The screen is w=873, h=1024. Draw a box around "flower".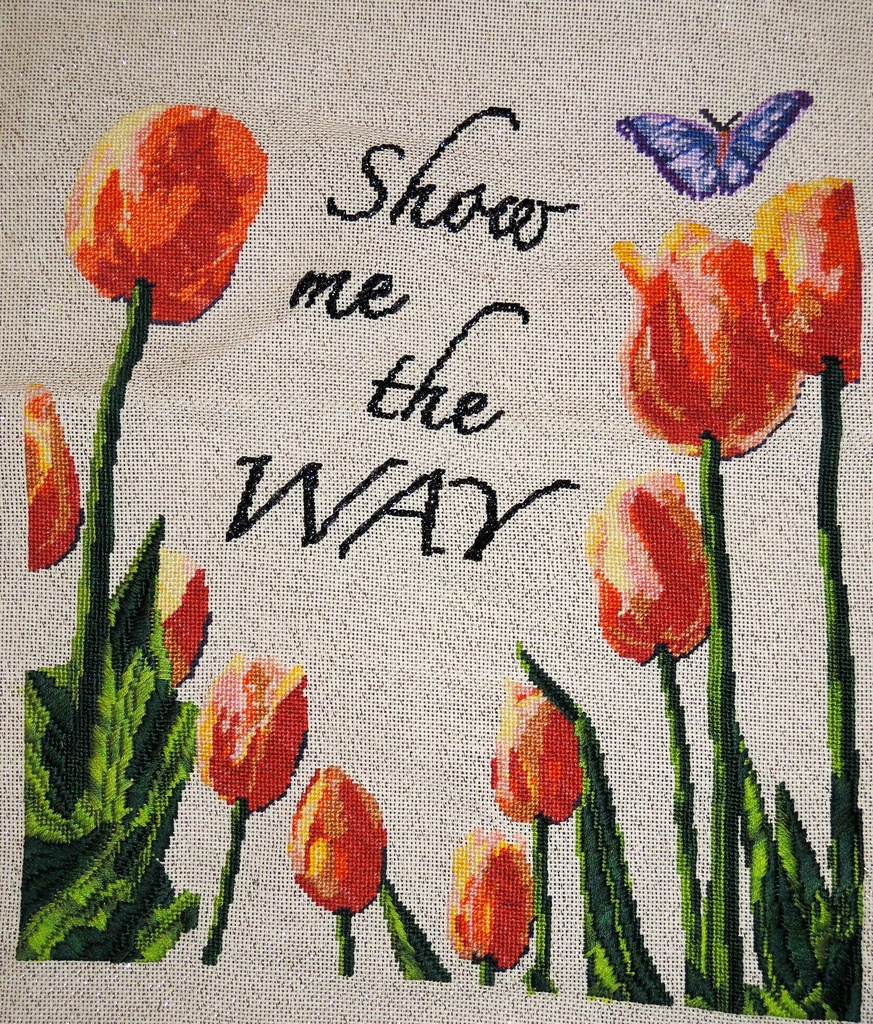
744,182,861,385.
